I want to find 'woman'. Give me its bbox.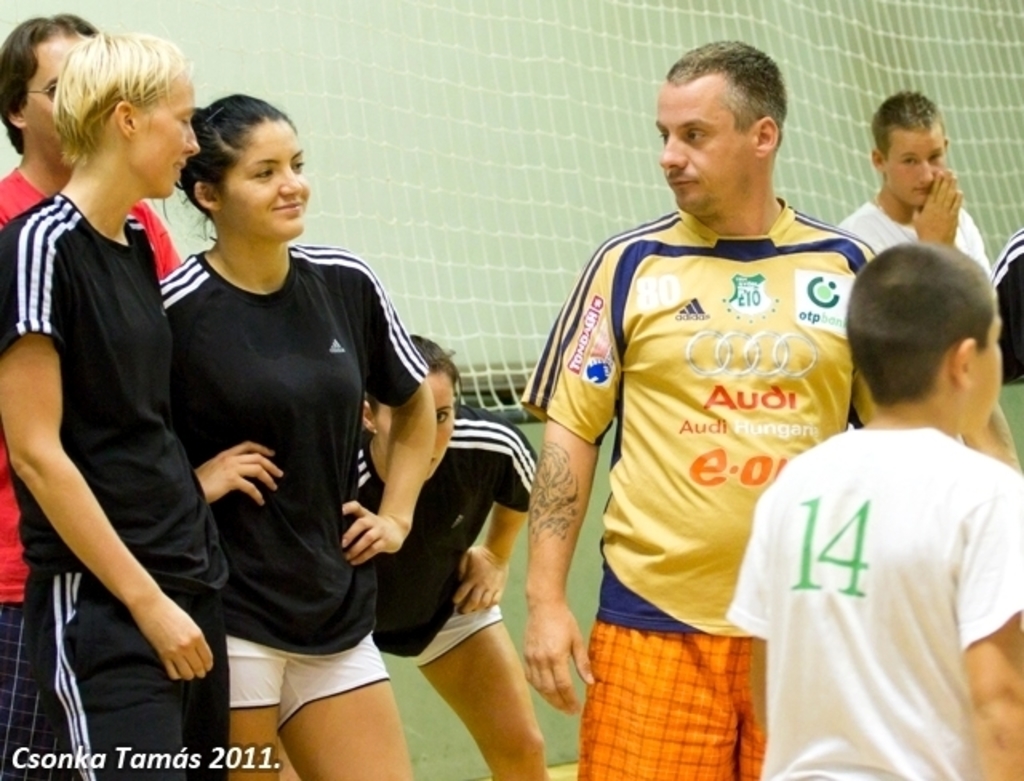
box(350, 331, 544, 779).
